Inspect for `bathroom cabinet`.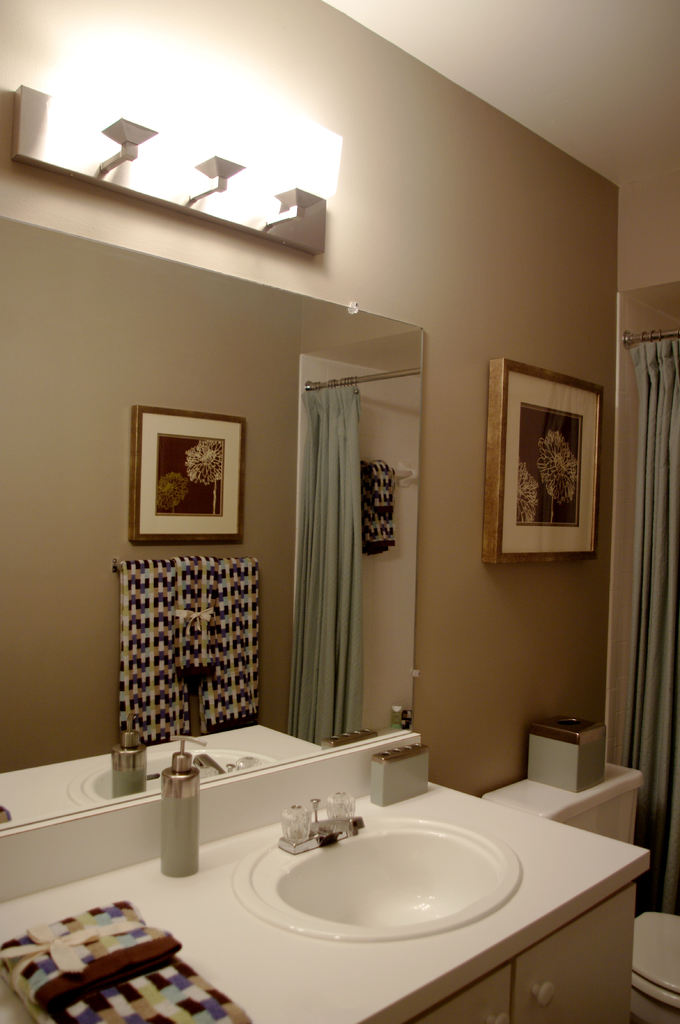
Inspection: box(344, 775, 660, 1023).
